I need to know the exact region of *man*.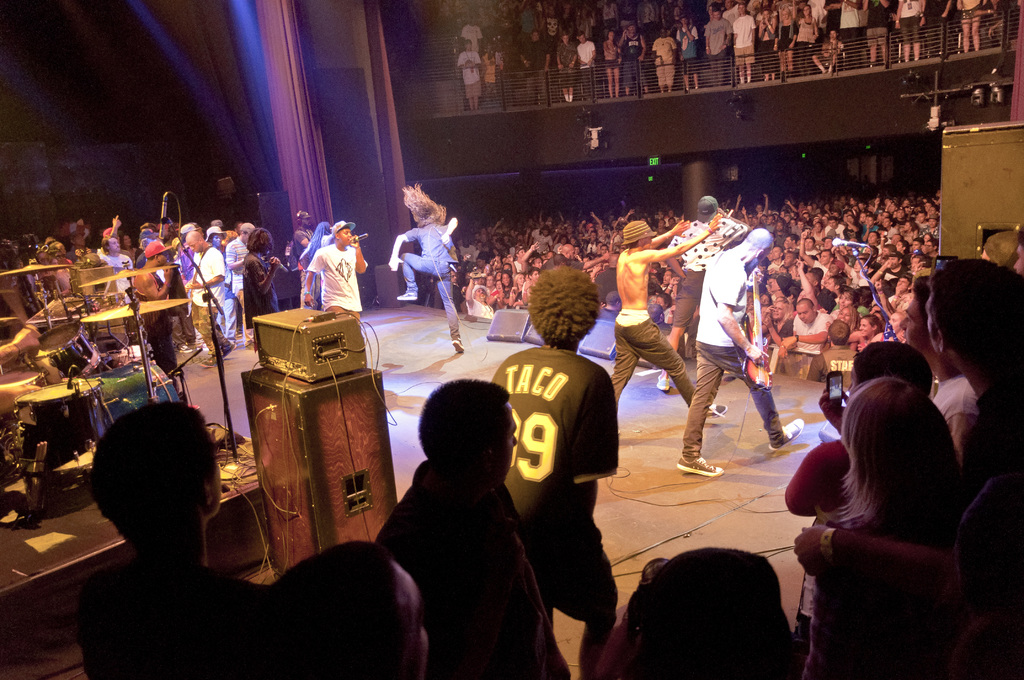
Region: {"x1": 790, "y1": 269, "x2": 829, "y2": 306}.
